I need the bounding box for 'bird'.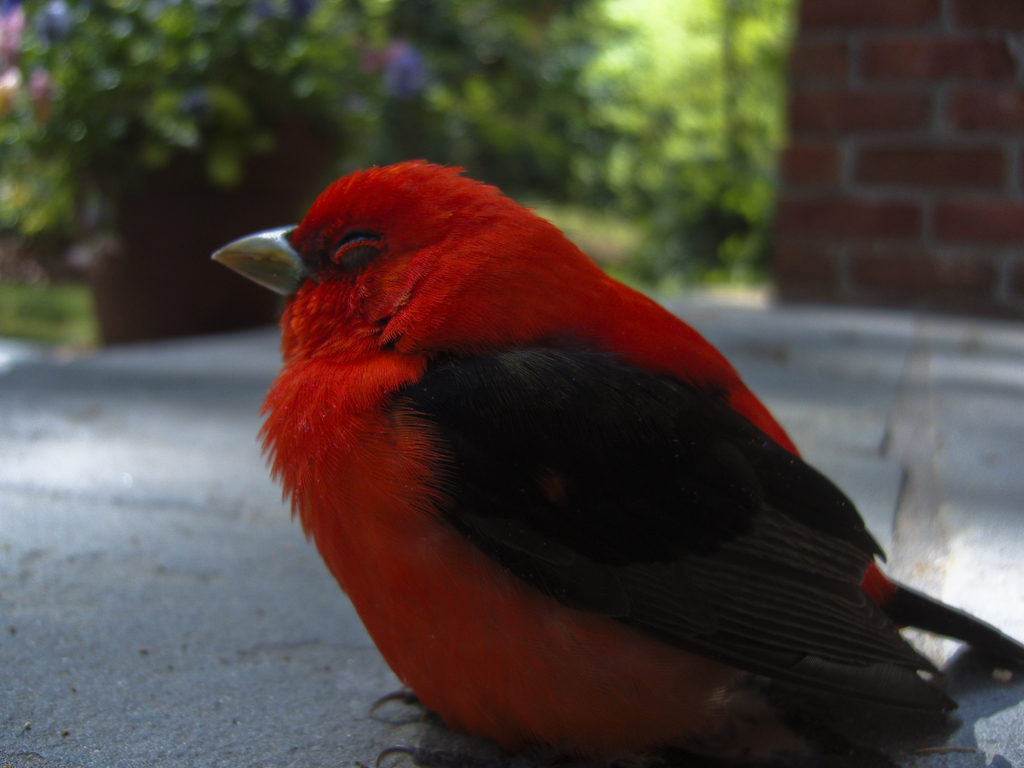
Here it is: <box>225,156,1011,762</box>.
